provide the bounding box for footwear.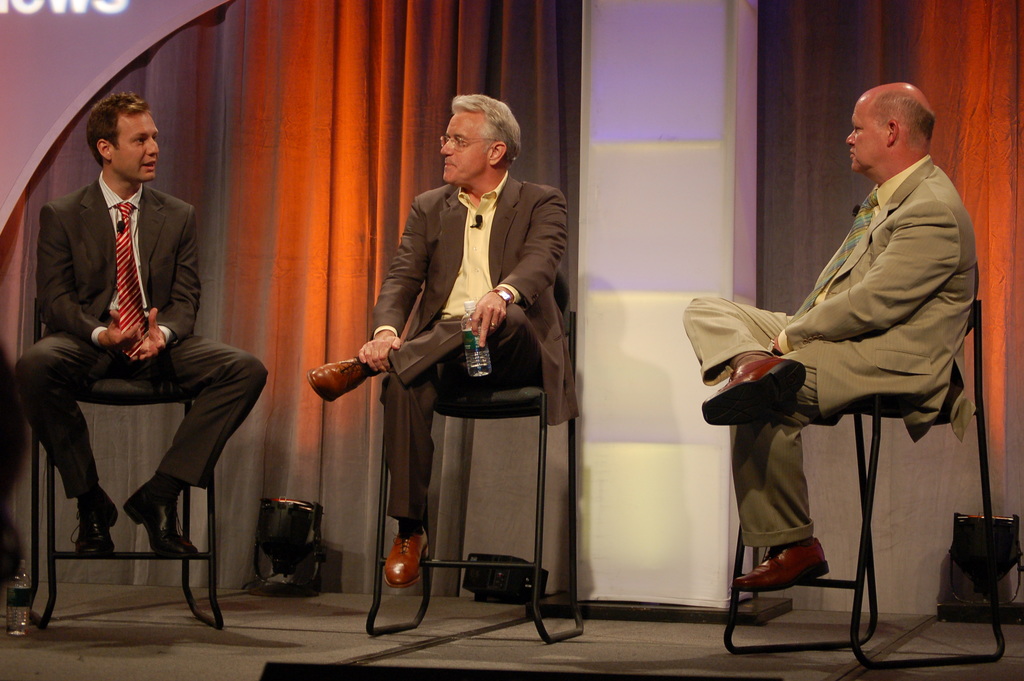
pyautogui.locateOnScreen(701, 352, 810, 427).
